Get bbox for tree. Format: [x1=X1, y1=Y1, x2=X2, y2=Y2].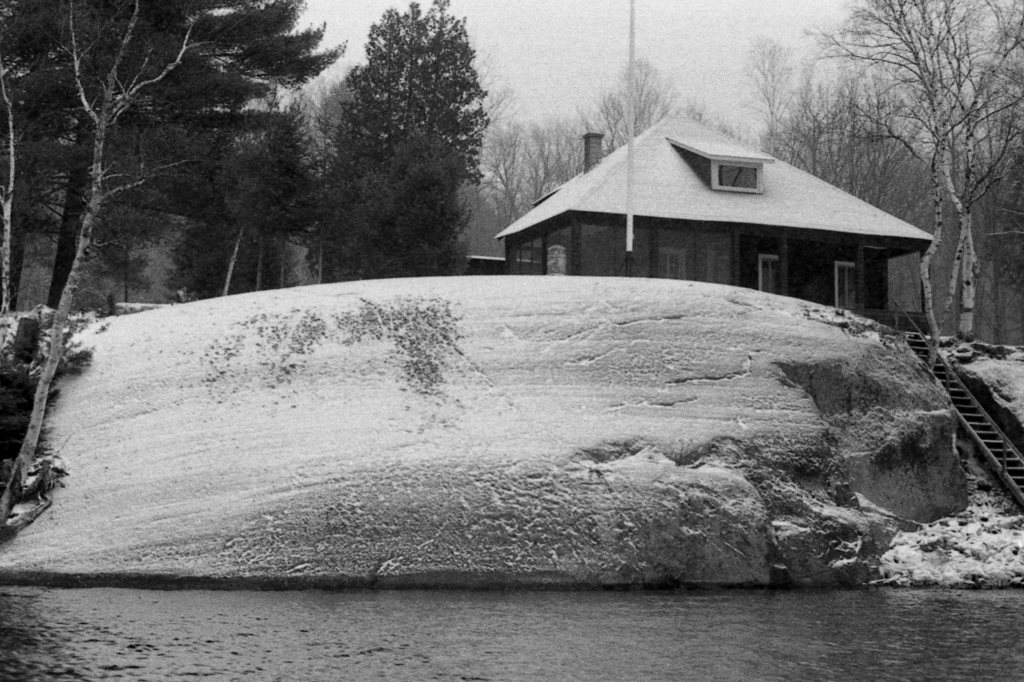
[x1=591, y1=41, x2=704, y2=156].
